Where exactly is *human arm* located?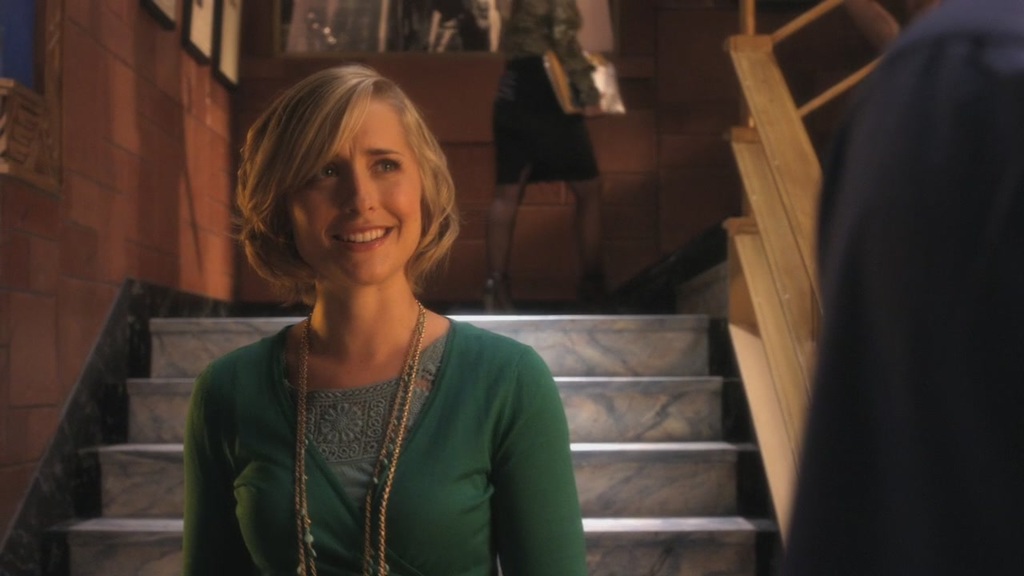
Its bounding box is [182, 371, 246, 575].
